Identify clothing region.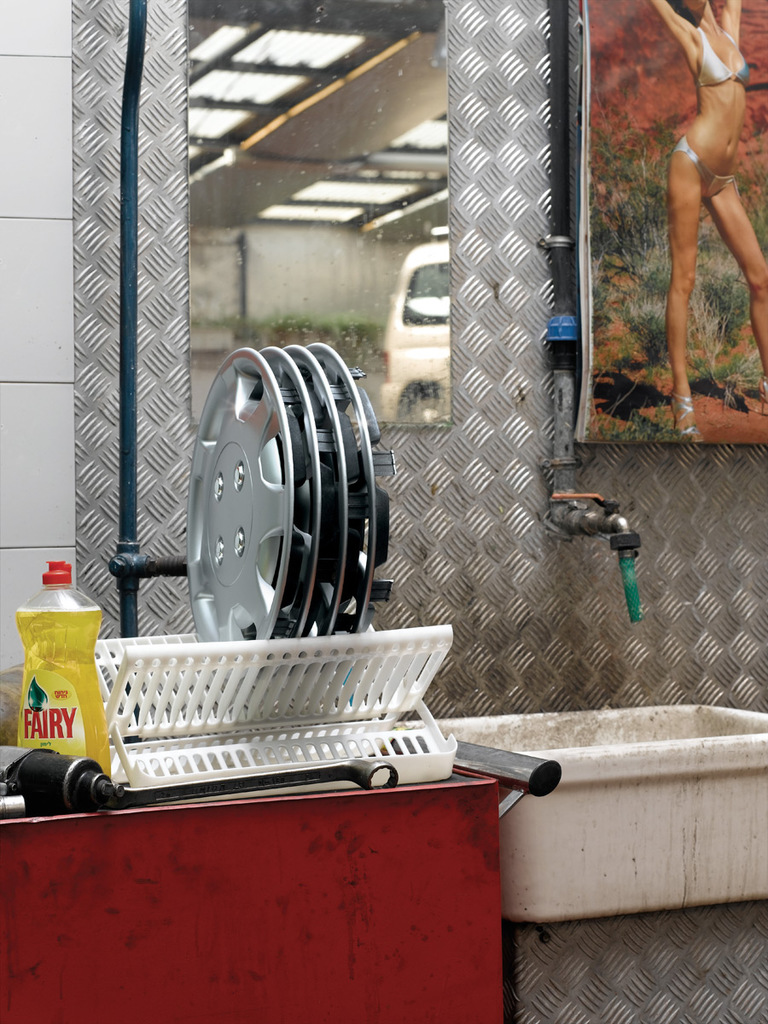
Region: <bbox>663, 135, 734, 200</bbox>.
